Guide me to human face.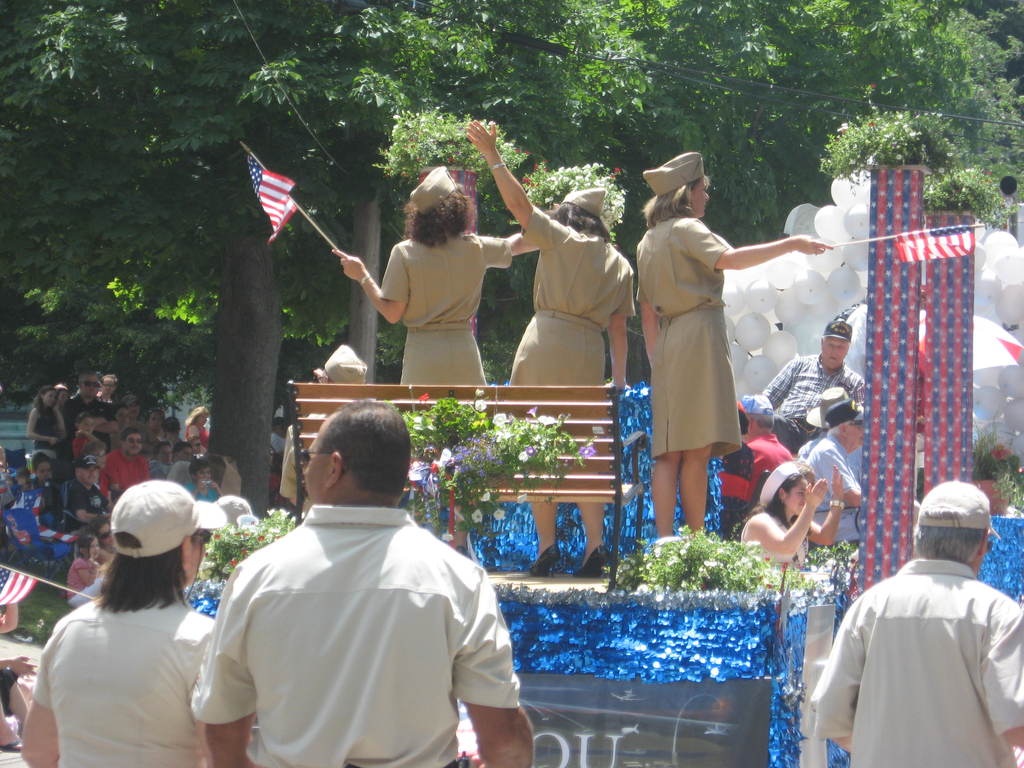
Guidance: crop(80, 378, 96, 394).
